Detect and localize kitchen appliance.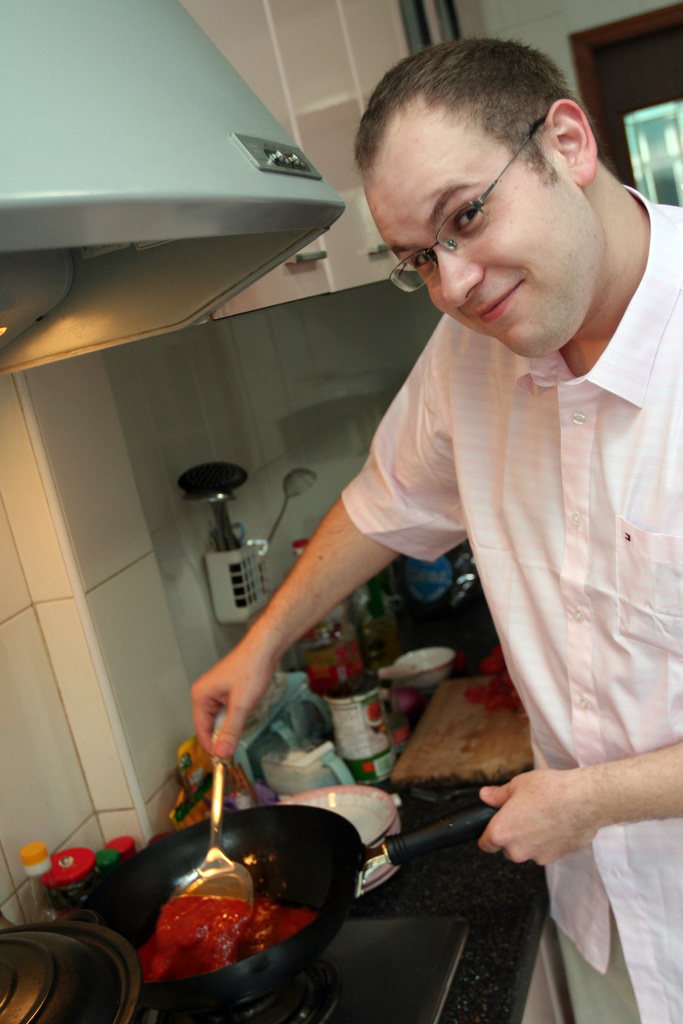
Localized at 404,566,456,613.
